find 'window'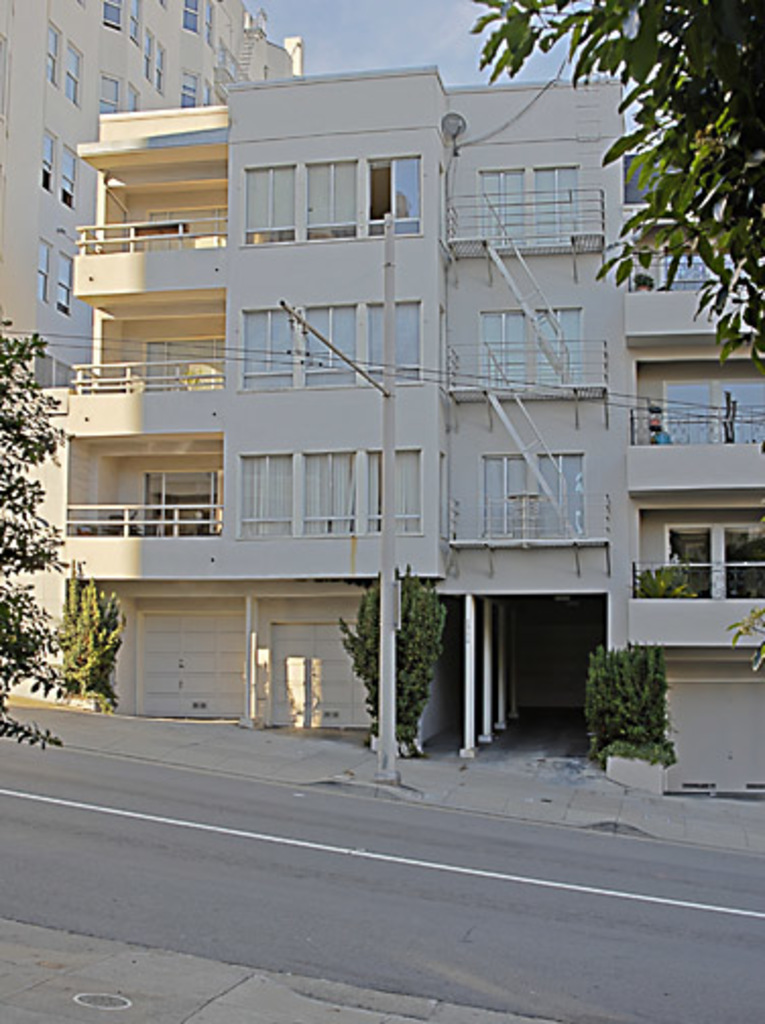
locate(124, 83, 140, 112)
